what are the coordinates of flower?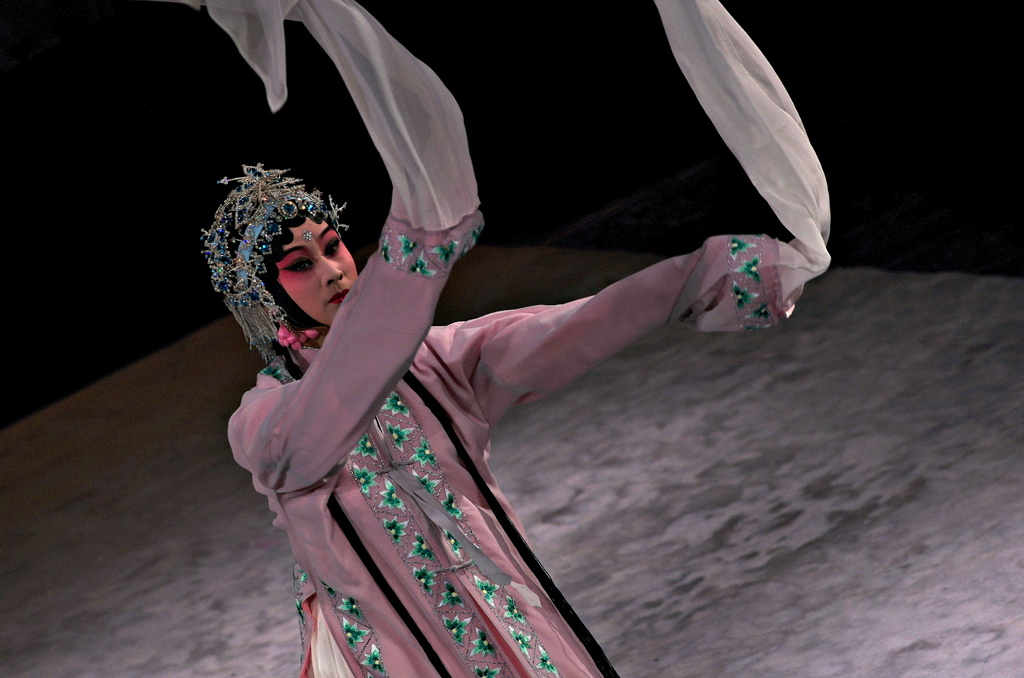
region(425, 241, 459, 262).
